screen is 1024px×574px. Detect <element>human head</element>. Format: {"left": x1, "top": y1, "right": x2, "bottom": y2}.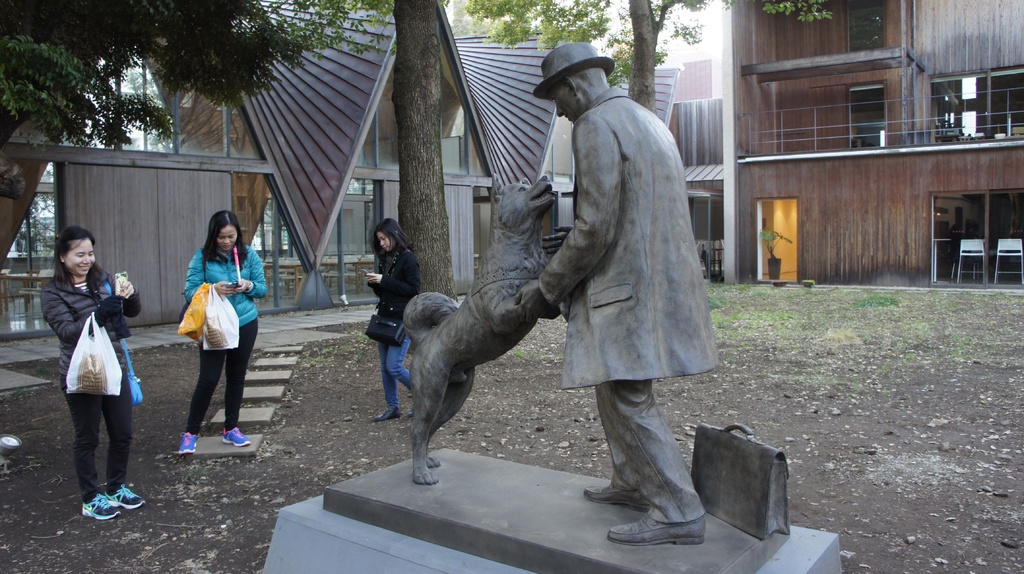
{"left": 52, "top": 227, "right": 97, "bottom": 280}.
